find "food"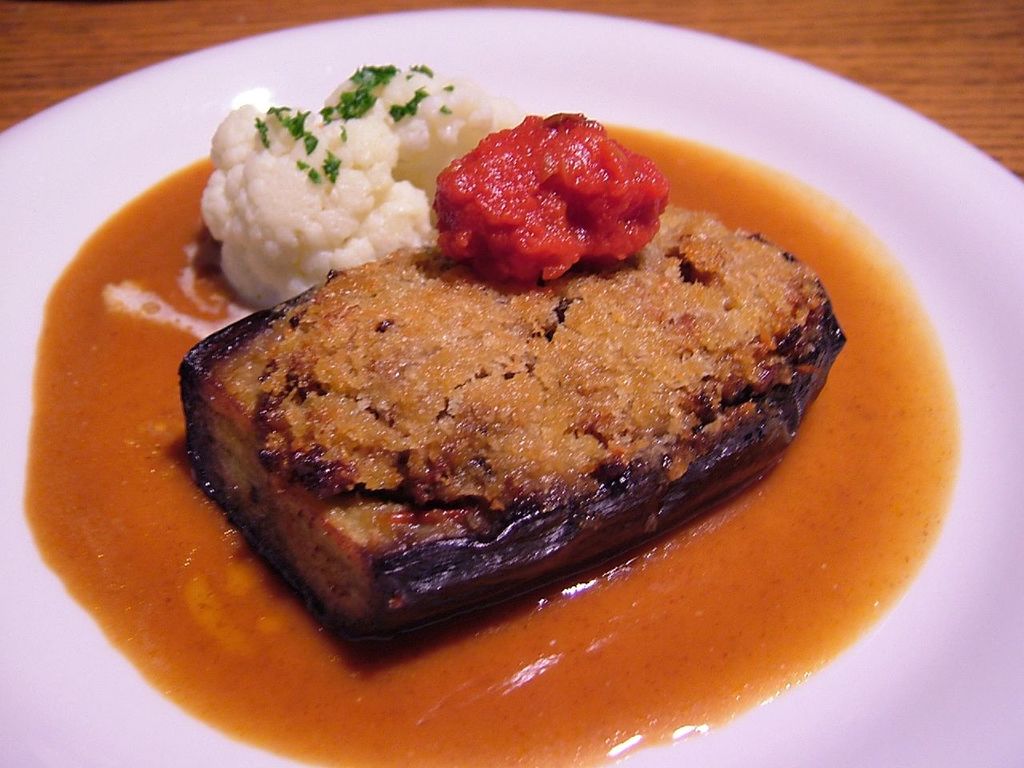
[182, 198, 843, 671]
